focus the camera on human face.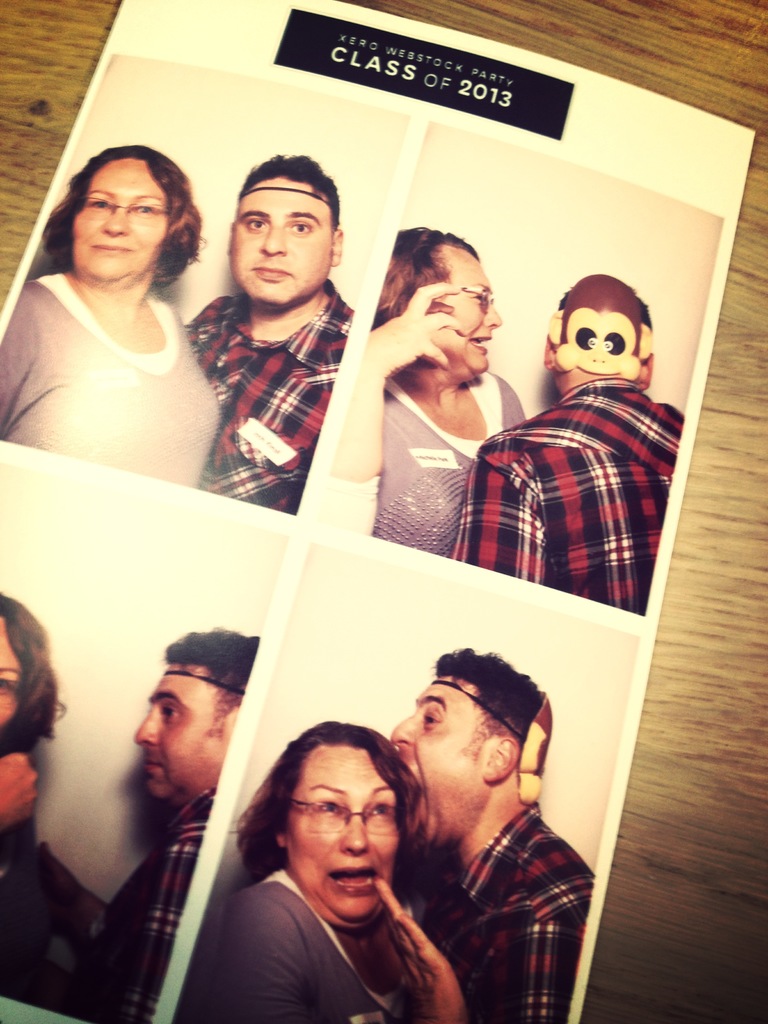
Focus region: rect(285, 740, 401, 924).
